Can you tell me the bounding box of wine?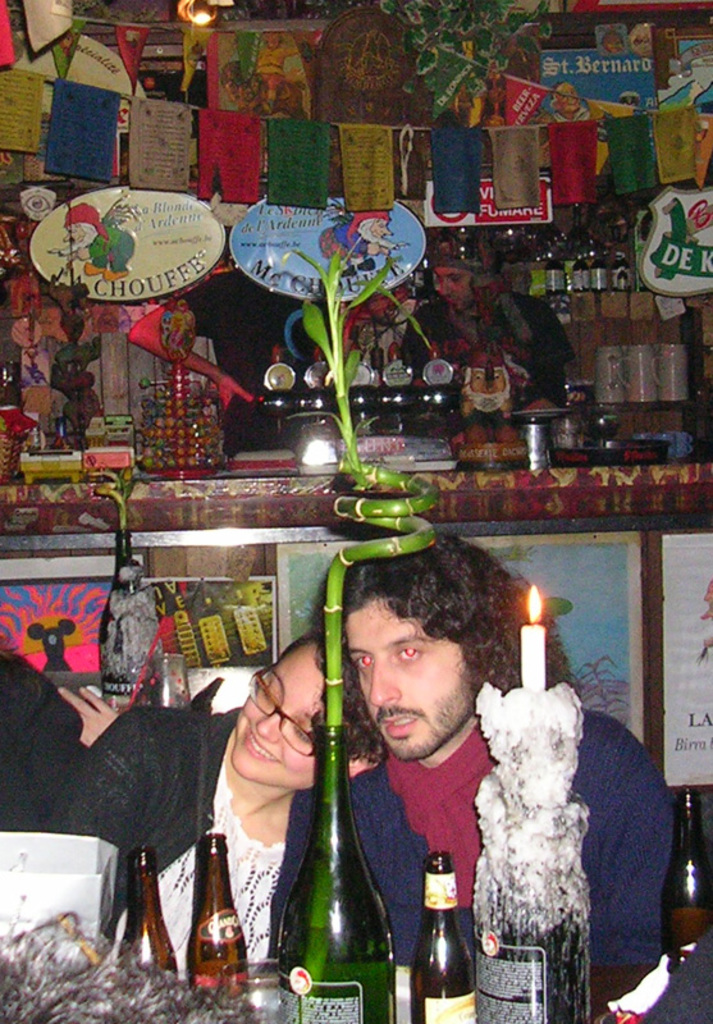
l=278, t=655, r=401, b=1007.
